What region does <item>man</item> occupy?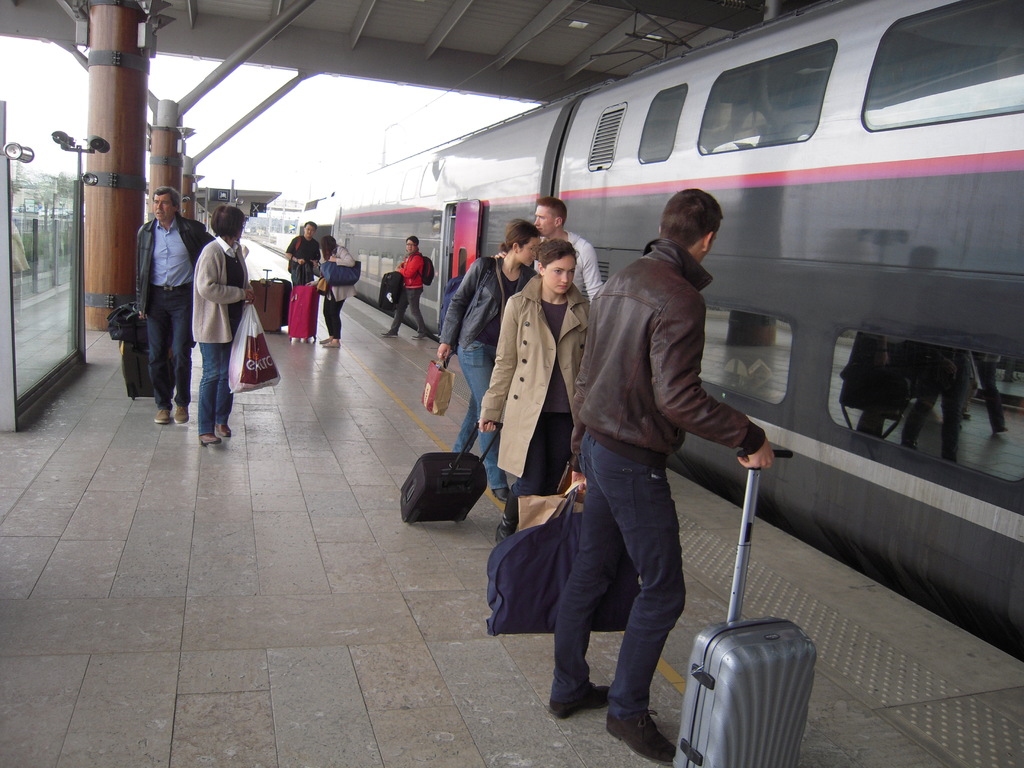
{"x1": 527, "y1": 197, "x2": 605, "y2": 491}.
